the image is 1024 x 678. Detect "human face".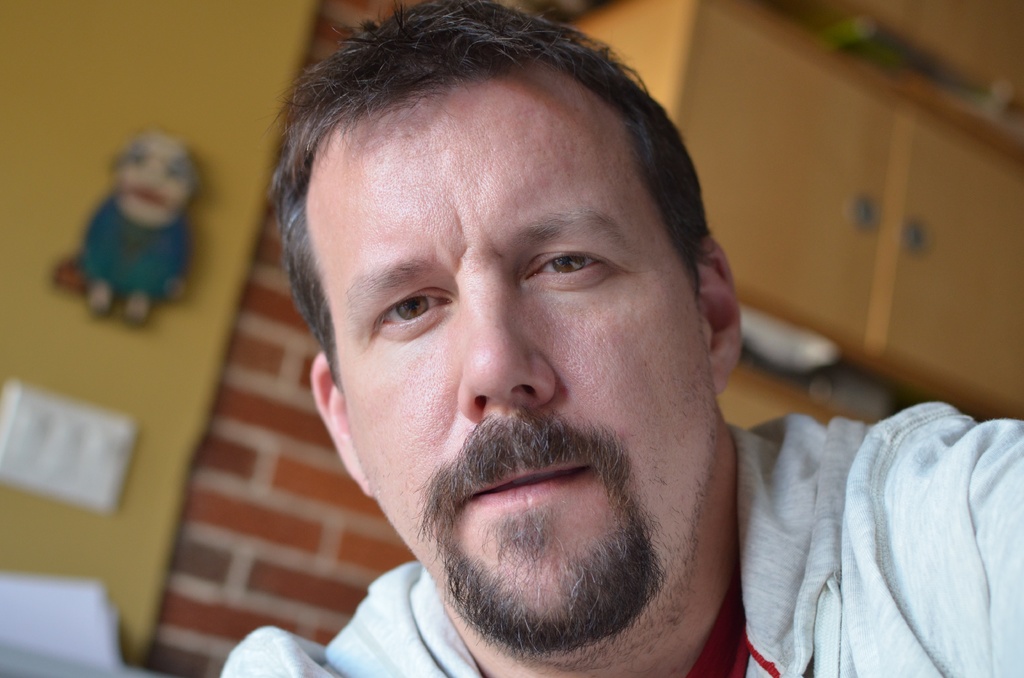
Detection: [x1=307, y1=63, x2=700, y2=633].
